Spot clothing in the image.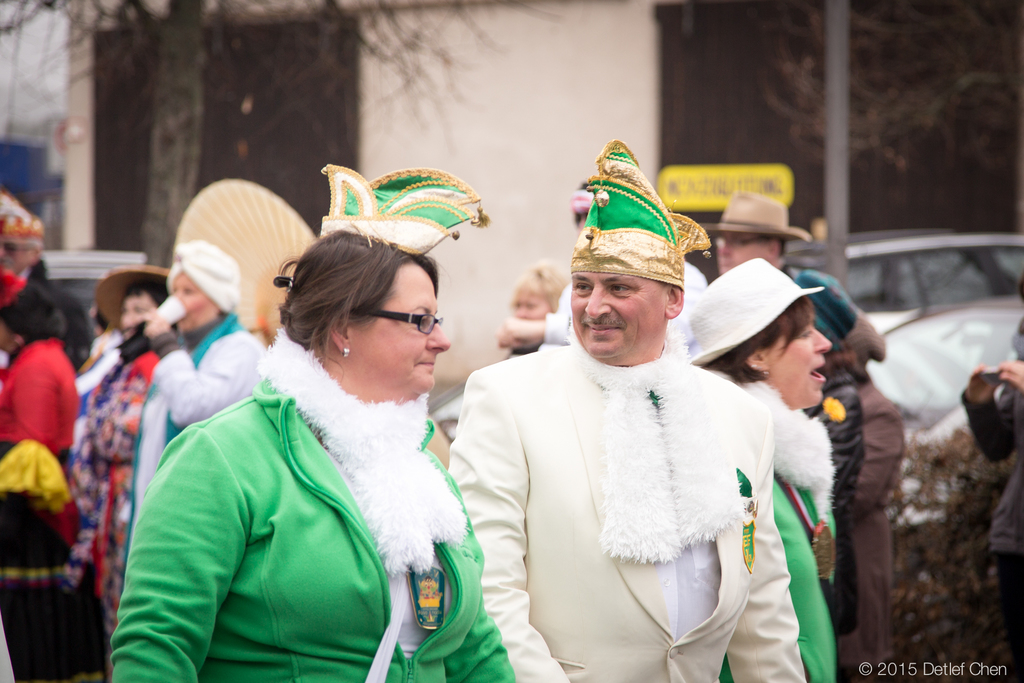
clothing found at [left=733, top=375, right=833, bottom=682].
